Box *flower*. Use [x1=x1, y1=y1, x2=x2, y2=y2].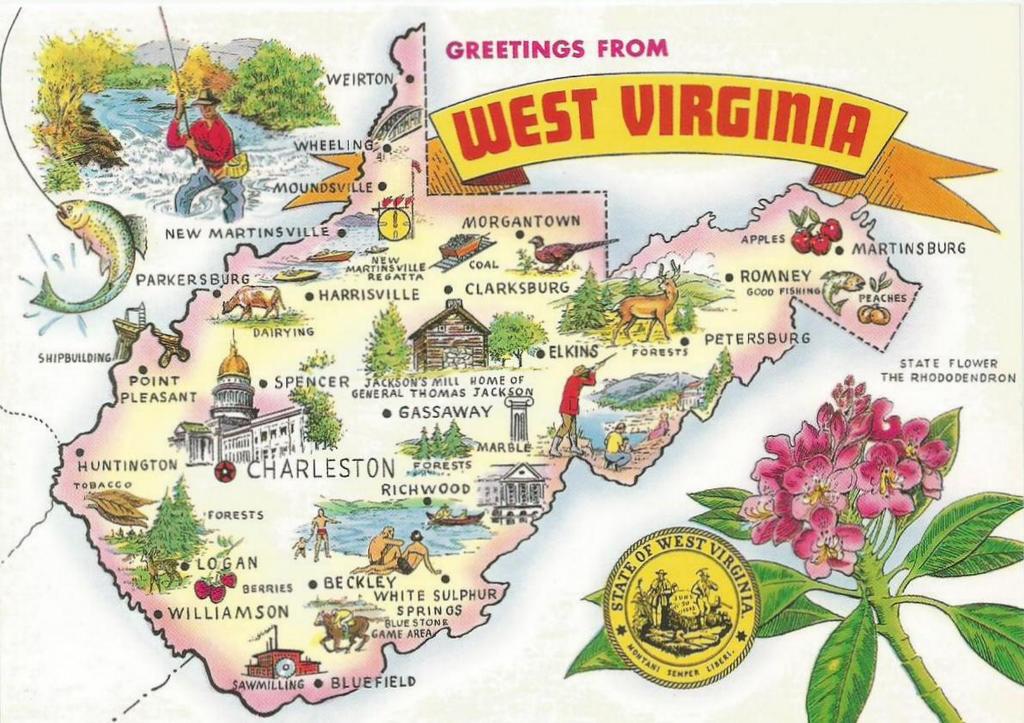
[x1=845, y1=435, x2=926, y2=527].
